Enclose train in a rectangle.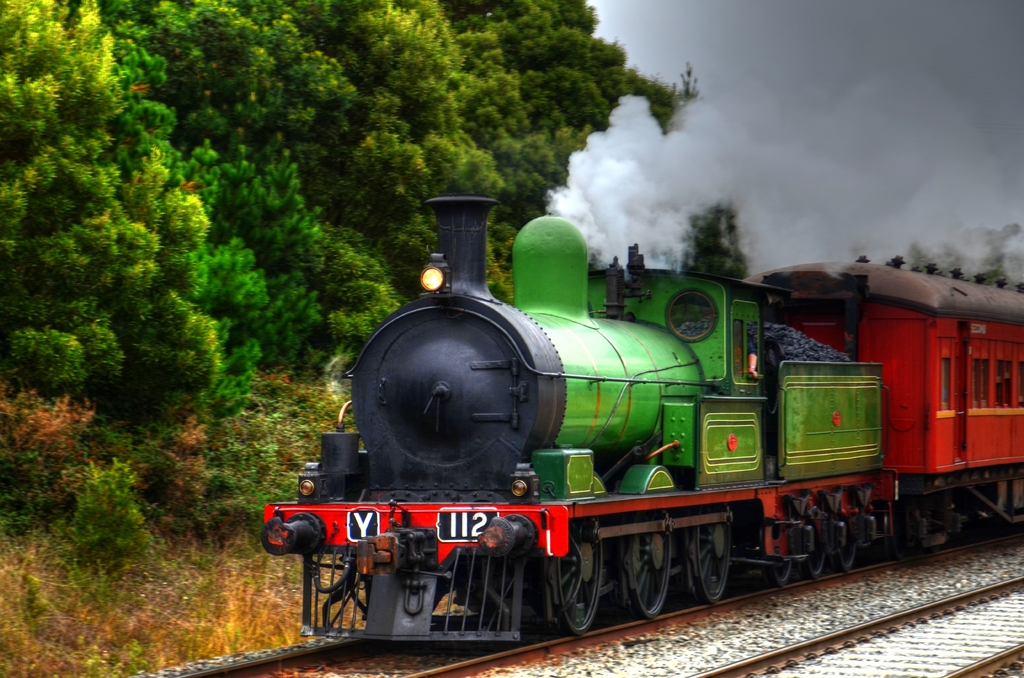
260,187,1023,654.
